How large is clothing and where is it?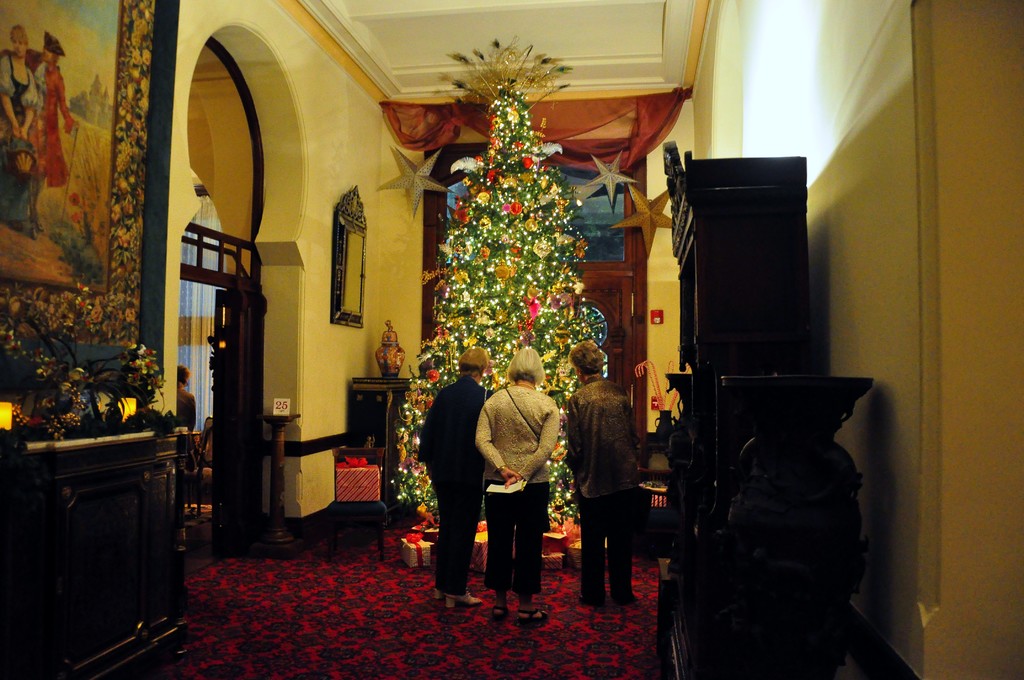
Bounding box: (176,386,195,431).
